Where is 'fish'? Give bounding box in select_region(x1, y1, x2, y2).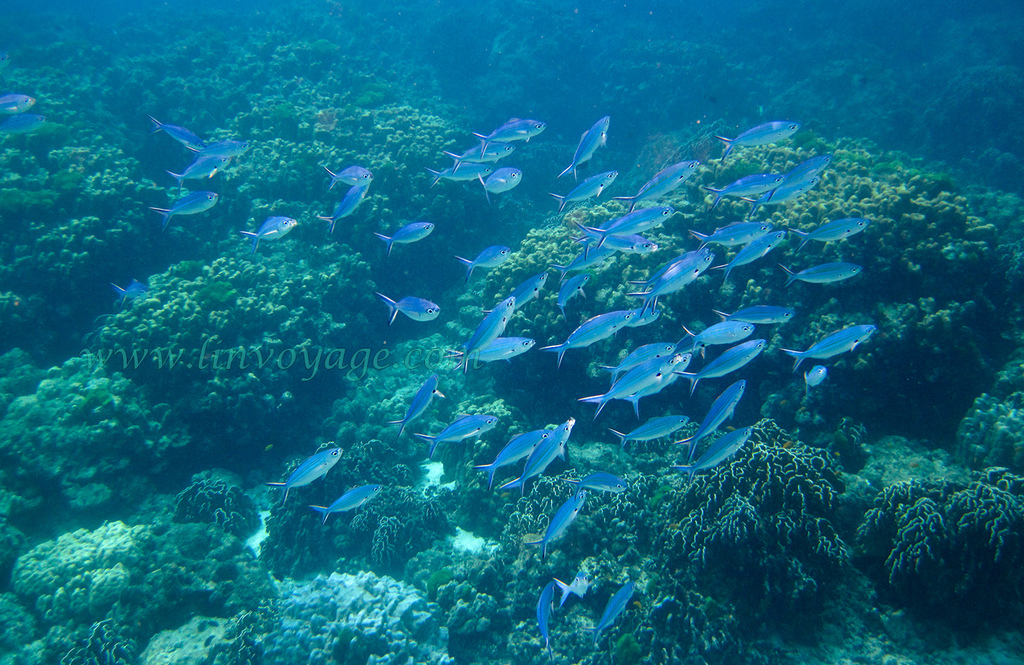
select_region(319, 158, 372, 186).
